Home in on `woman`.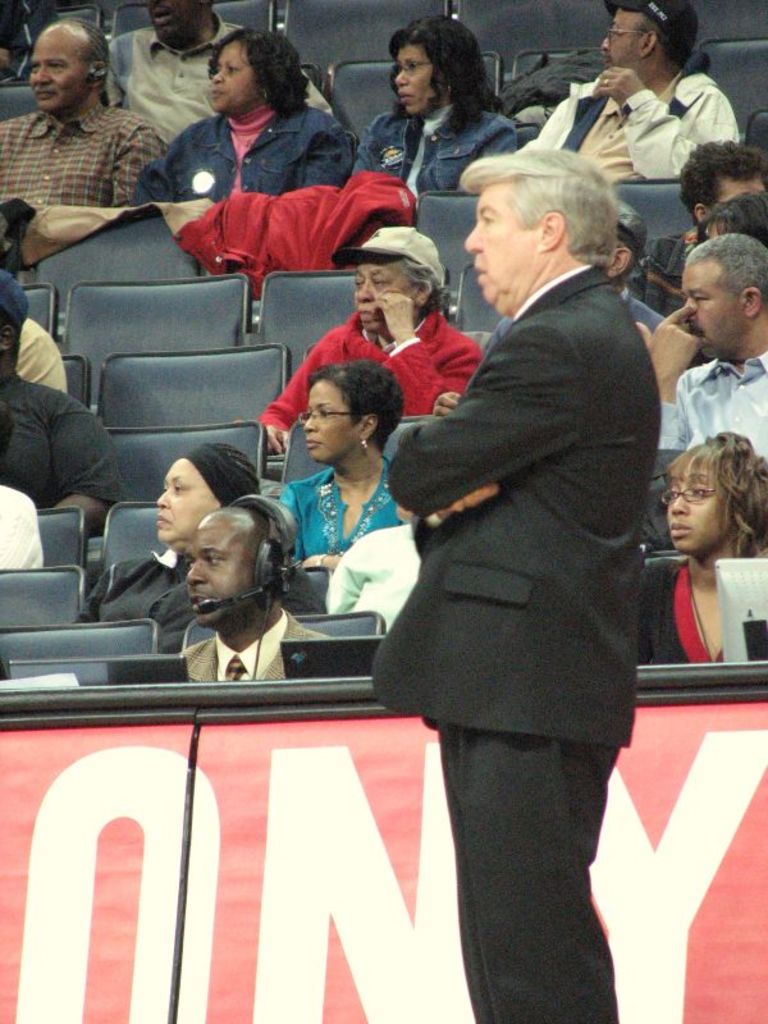
Homed in at pyautogui.locateOnScreen(627, 433, 767, 659).
